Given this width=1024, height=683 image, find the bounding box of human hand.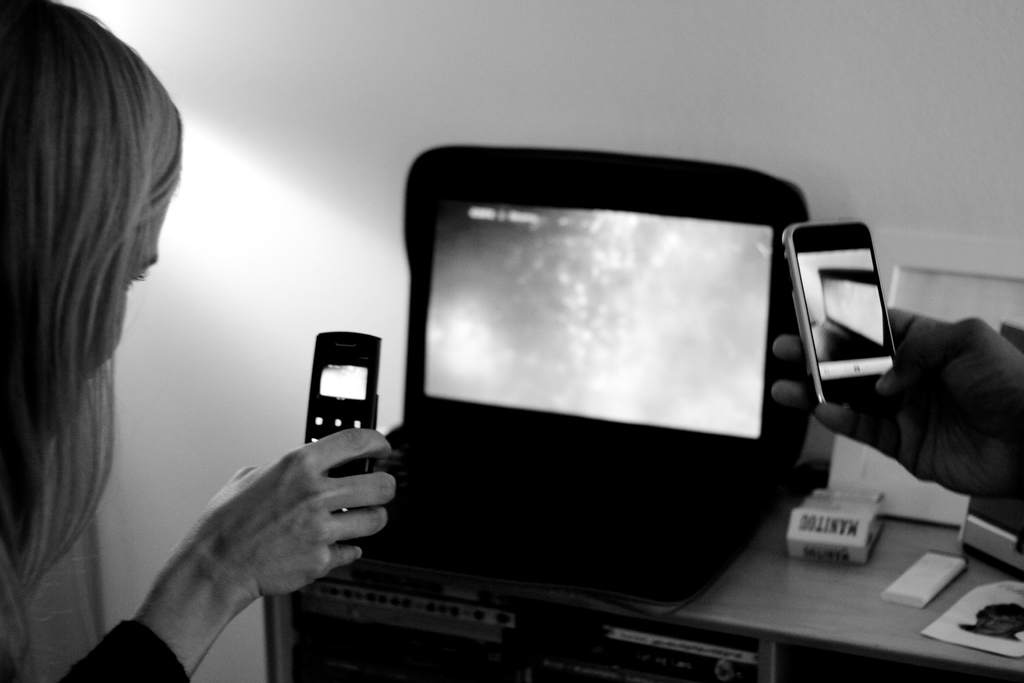
Rect(186, 434, 421, 621).
